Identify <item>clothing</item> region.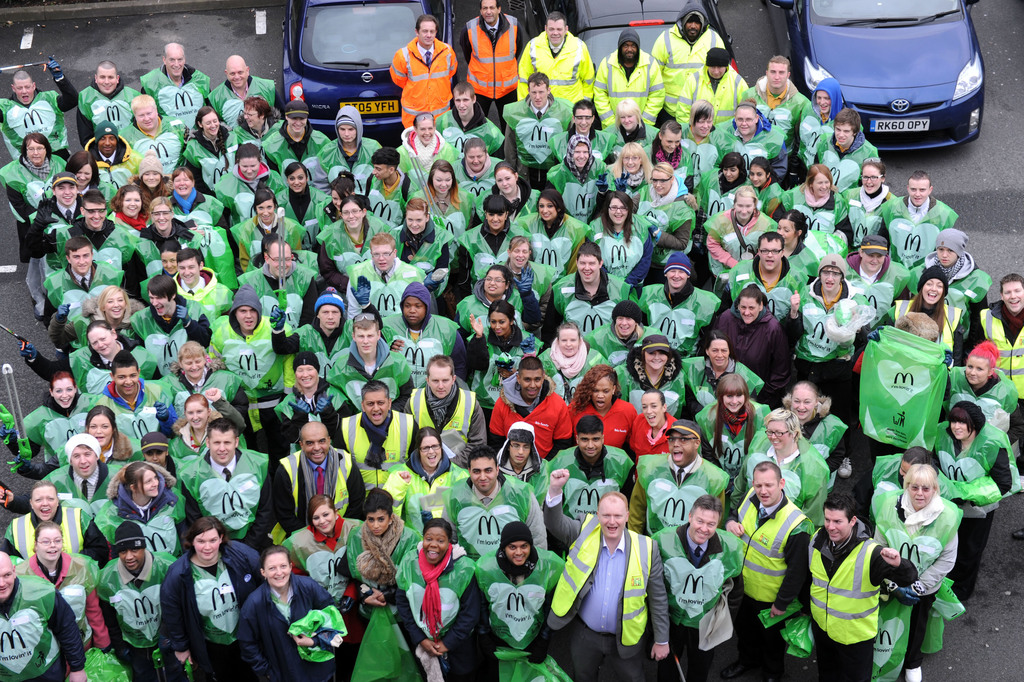
Region: bbox=[596, 47, 659, 124].
